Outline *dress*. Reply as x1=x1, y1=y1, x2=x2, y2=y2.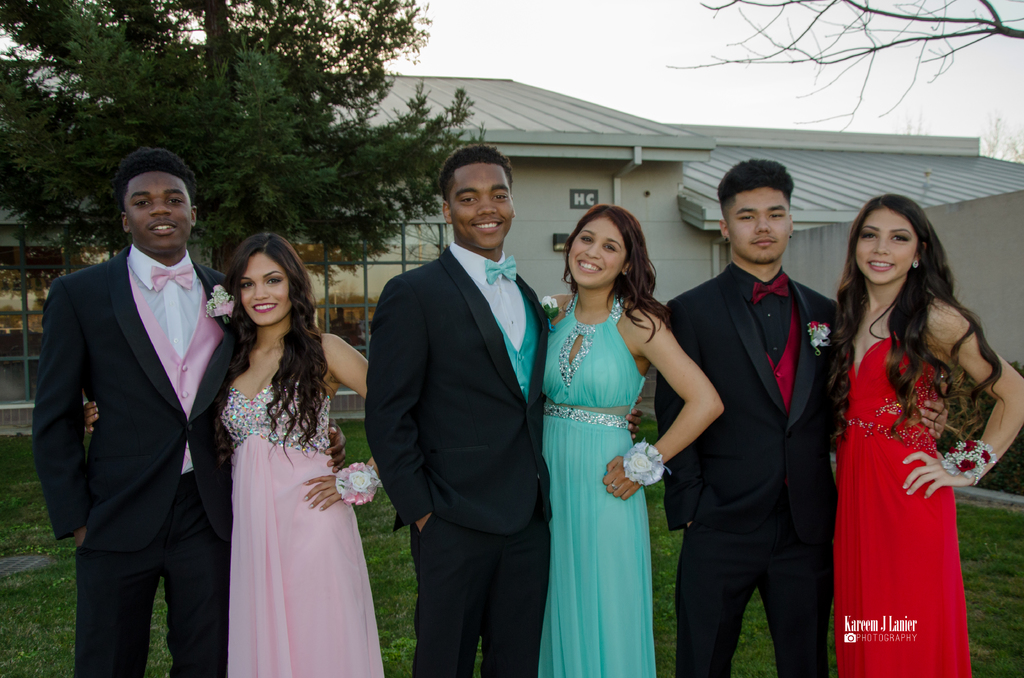
x1=536, y1=294, x2=657, y2=677.
